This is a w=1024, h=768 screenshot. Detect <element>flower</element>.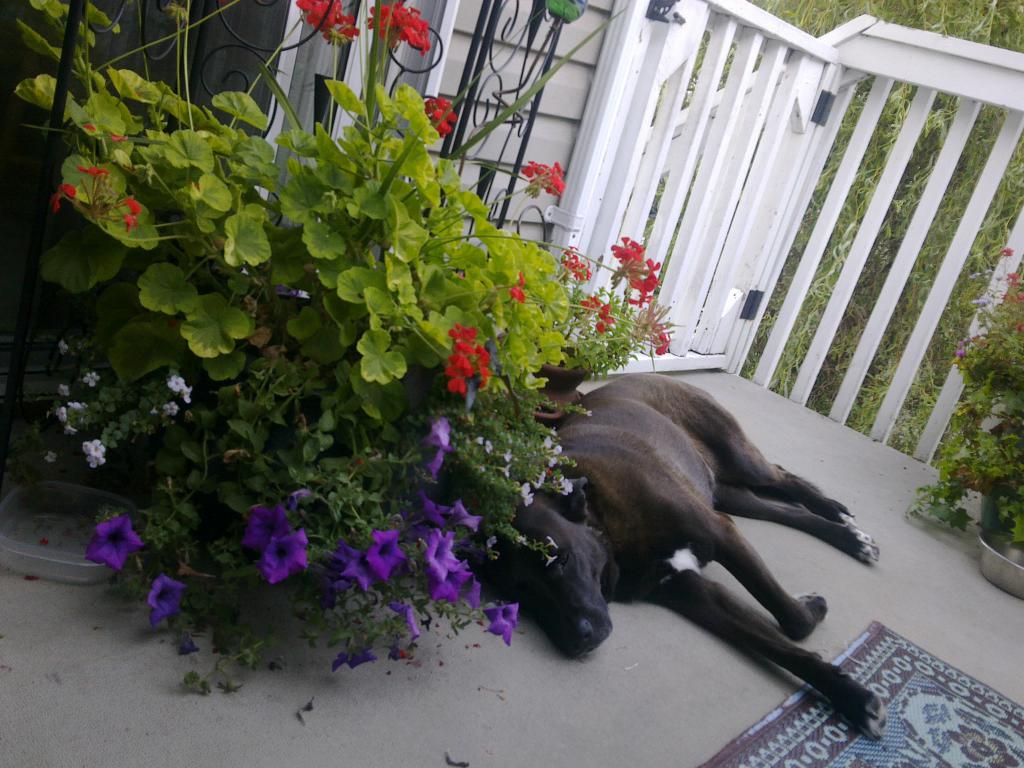
653/331/668/358.
